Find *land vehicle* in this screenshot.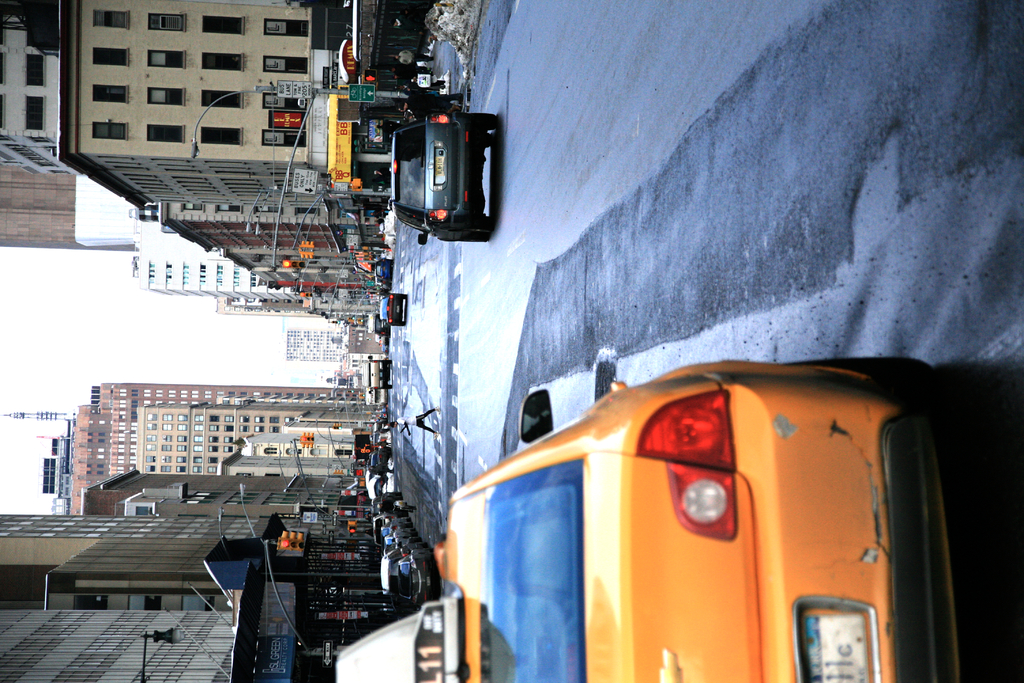
The bounding box for *land vehicle* is box=[460, 354, 962, 671].
